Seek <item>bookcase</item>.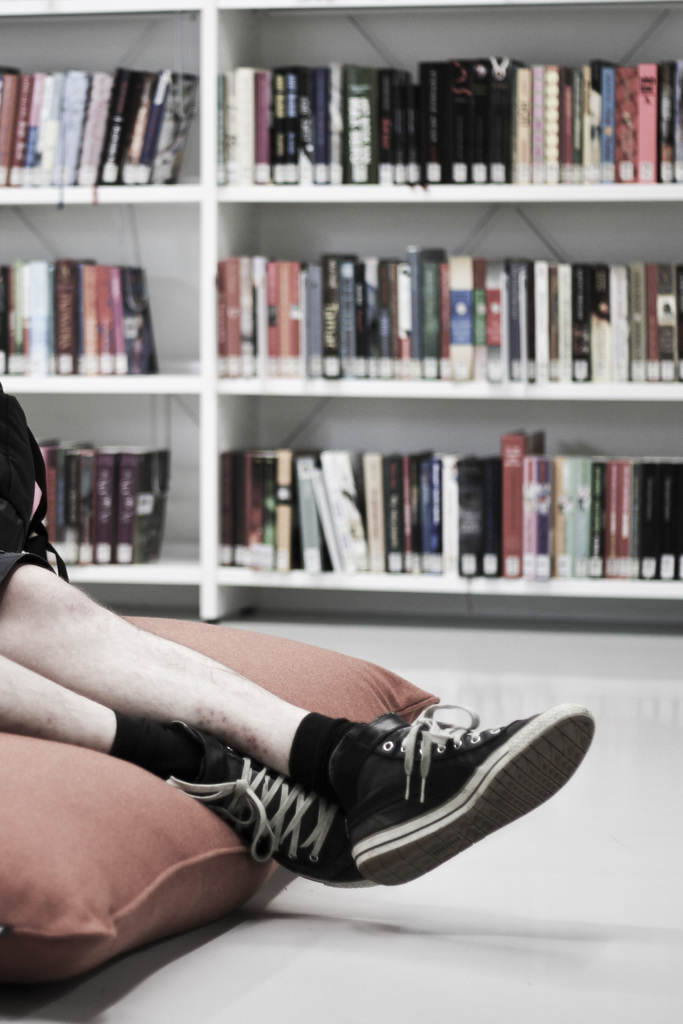
{"x1": 0, "y1": 16, "x2": 663, "y2": 746}.
